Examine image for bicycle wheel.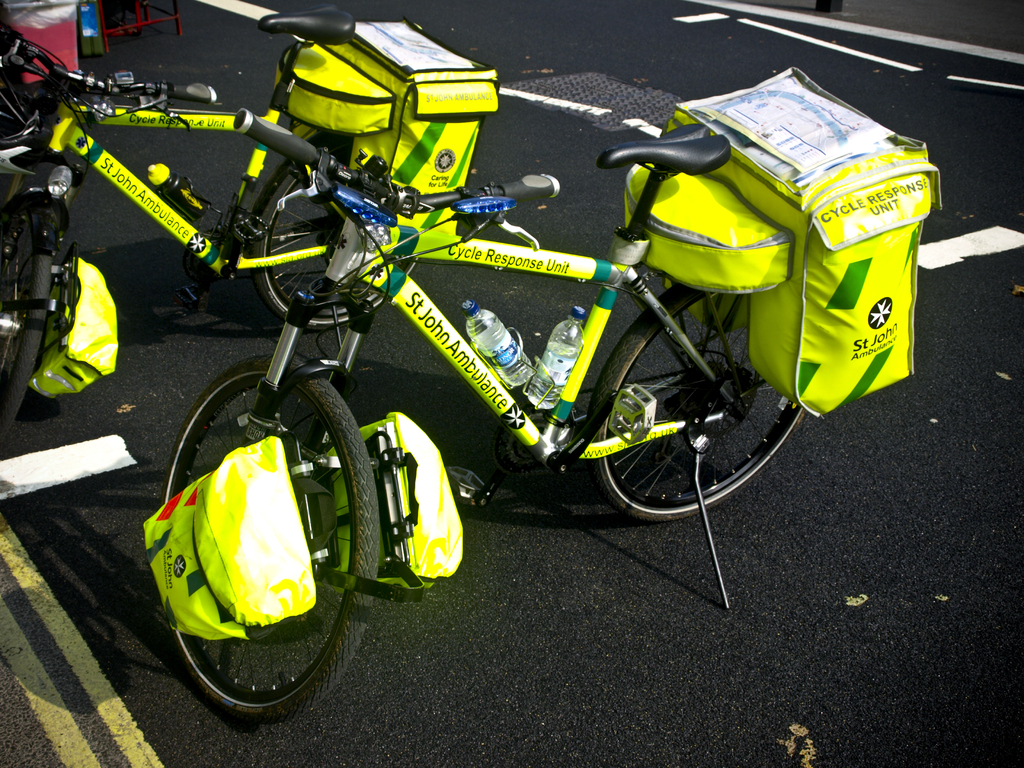
Examination result: 158/346/386/730.
